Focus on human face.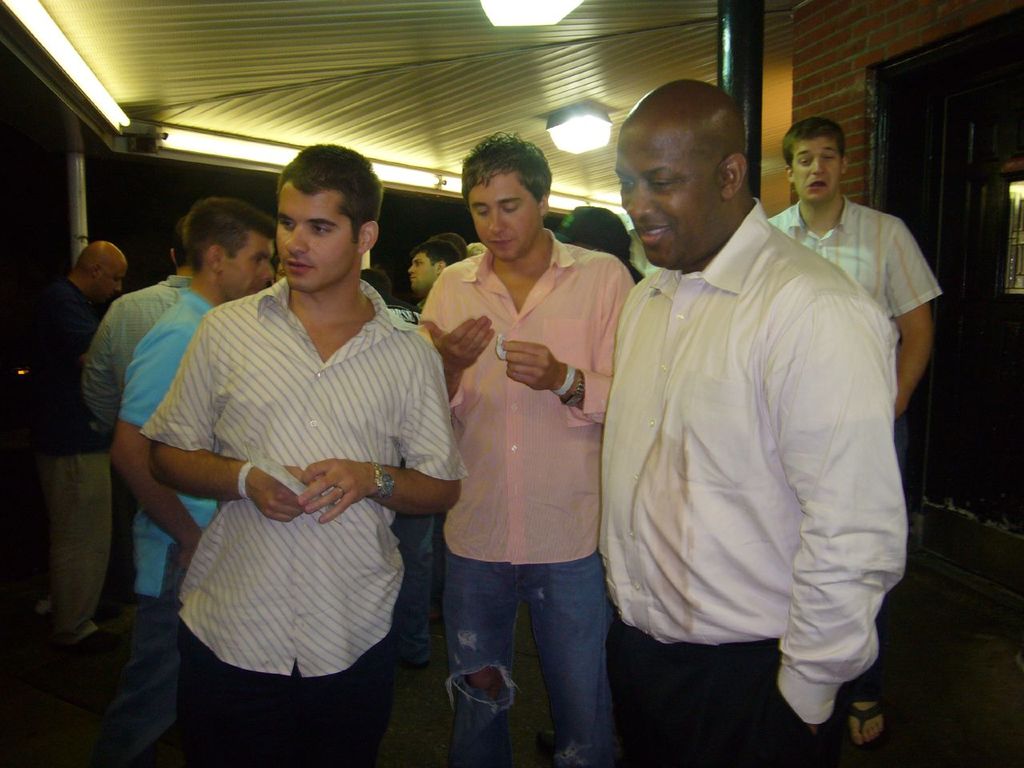
Focused at l=223, t=230, r=269, b=302.
